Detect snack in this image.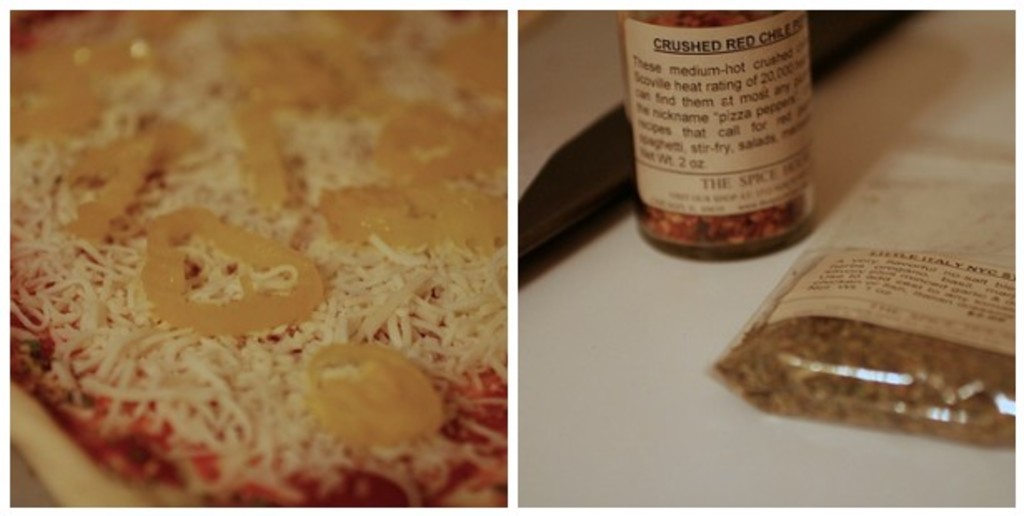
Detection: x1=10, y1=13, x2=510, y2=513.
